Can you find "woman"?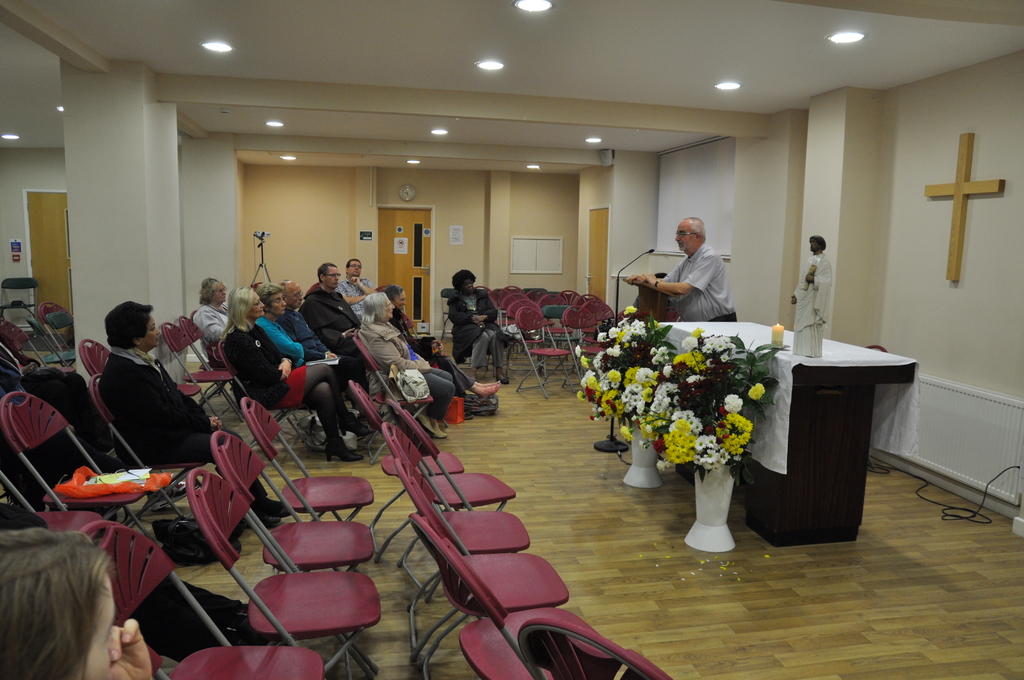
Yes, bounding box: 253,286,306,365.
